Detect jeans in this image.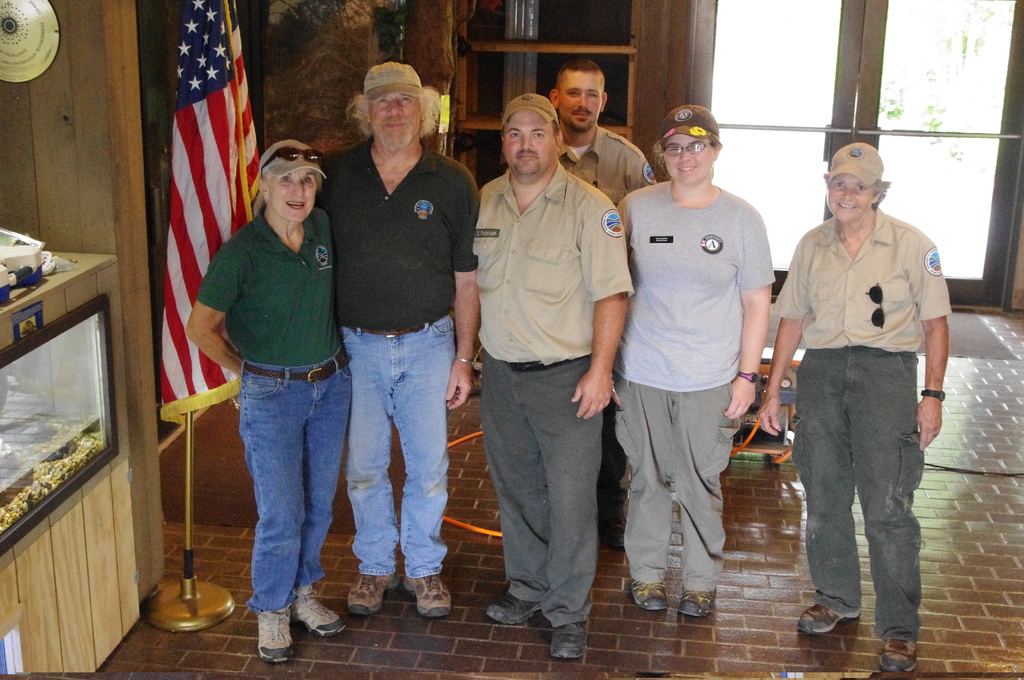
Detection: pyautogui.locateOnScreen(343, 311, 447, 574).
